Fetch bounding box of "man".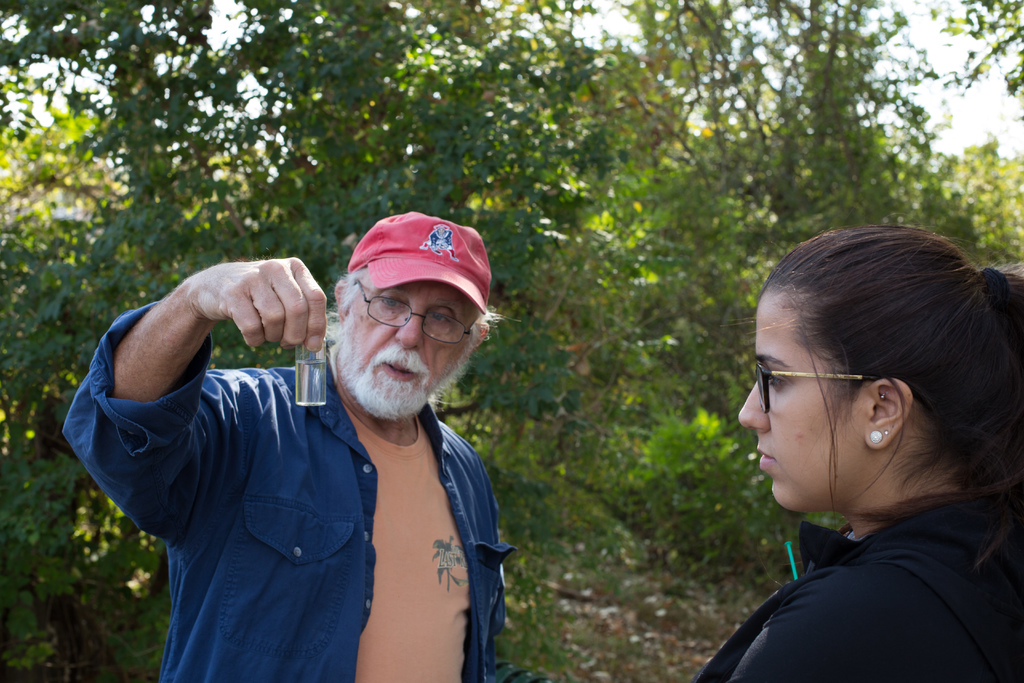
Bbox: {"left": 63, "top": 215, "right": 518, "bottom": 682}.
